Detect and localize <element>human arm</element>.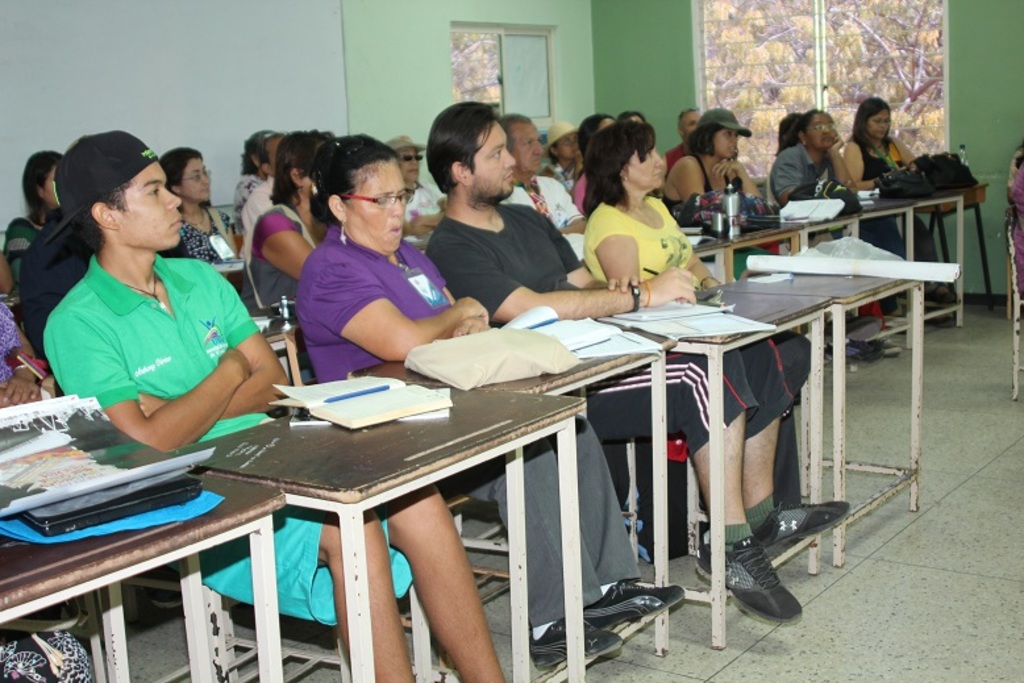
Localized at {"left": 769, "top": 163, "right": 802, "bottom": 207}.
